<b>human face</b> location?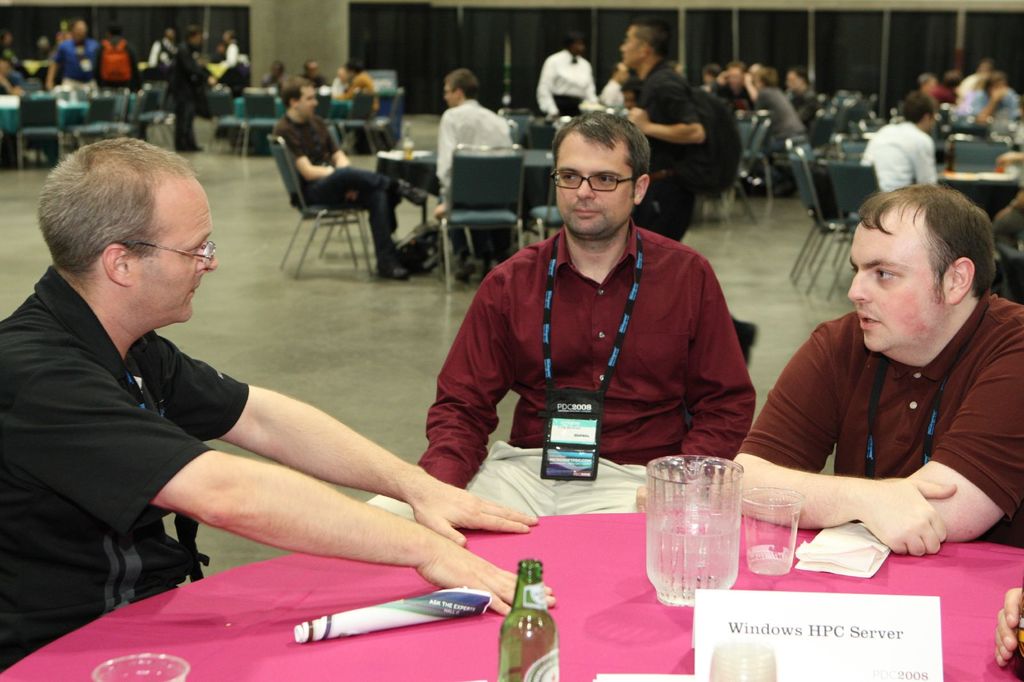
(554,132,634,237)
